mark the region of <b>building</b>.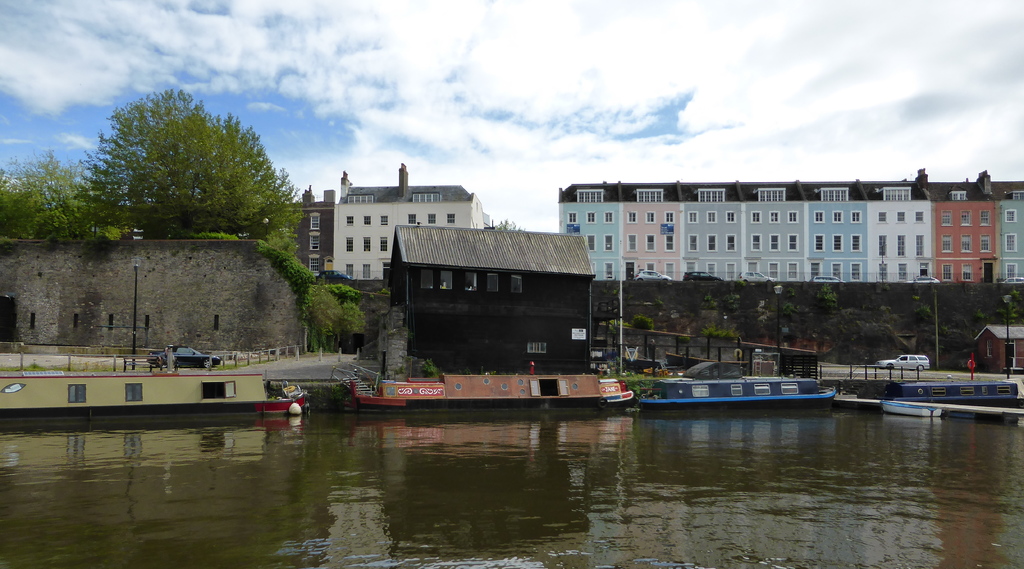
Region: bbox=(0, 236, 310, 357).
